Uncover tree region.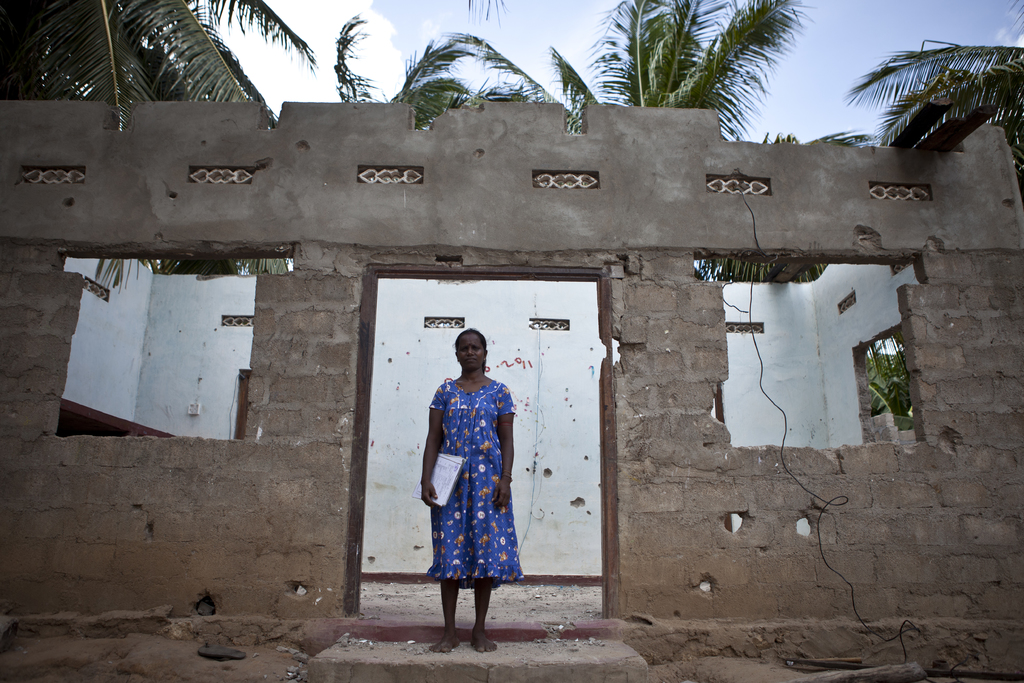
Uncovered: [584,0,810,108].
